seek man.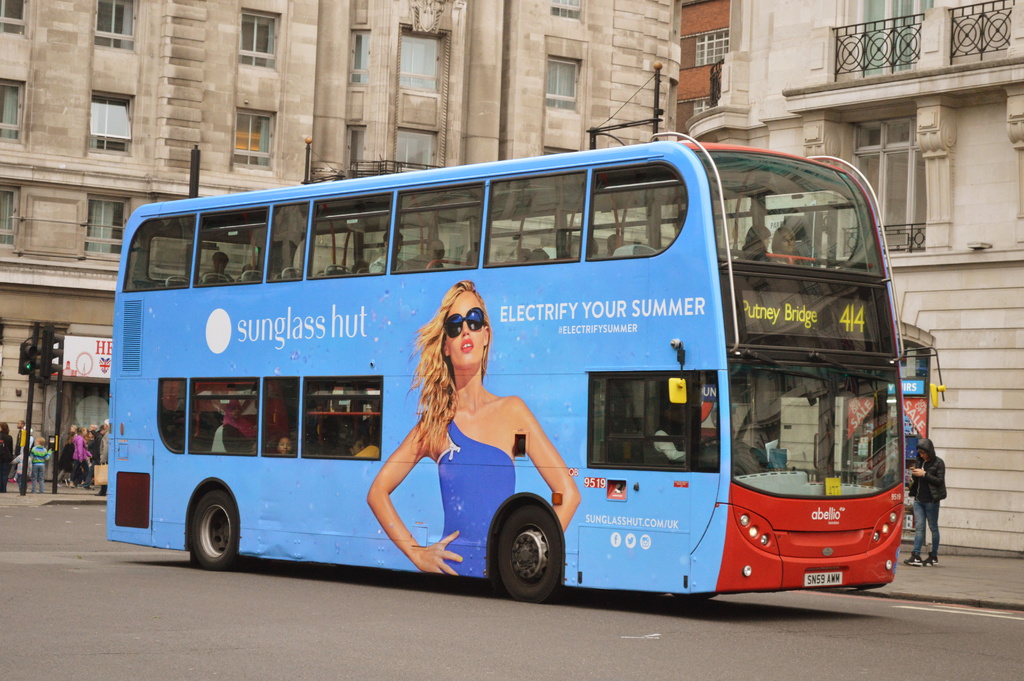
[369,229,407,270].
